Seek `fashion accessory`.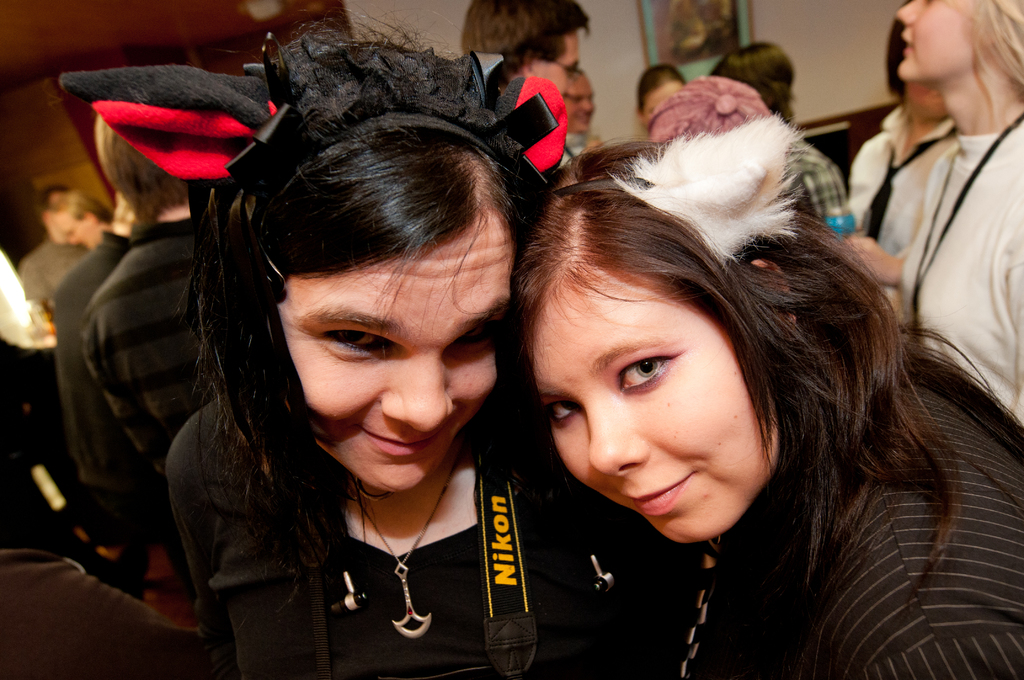
860,129,957,248.
